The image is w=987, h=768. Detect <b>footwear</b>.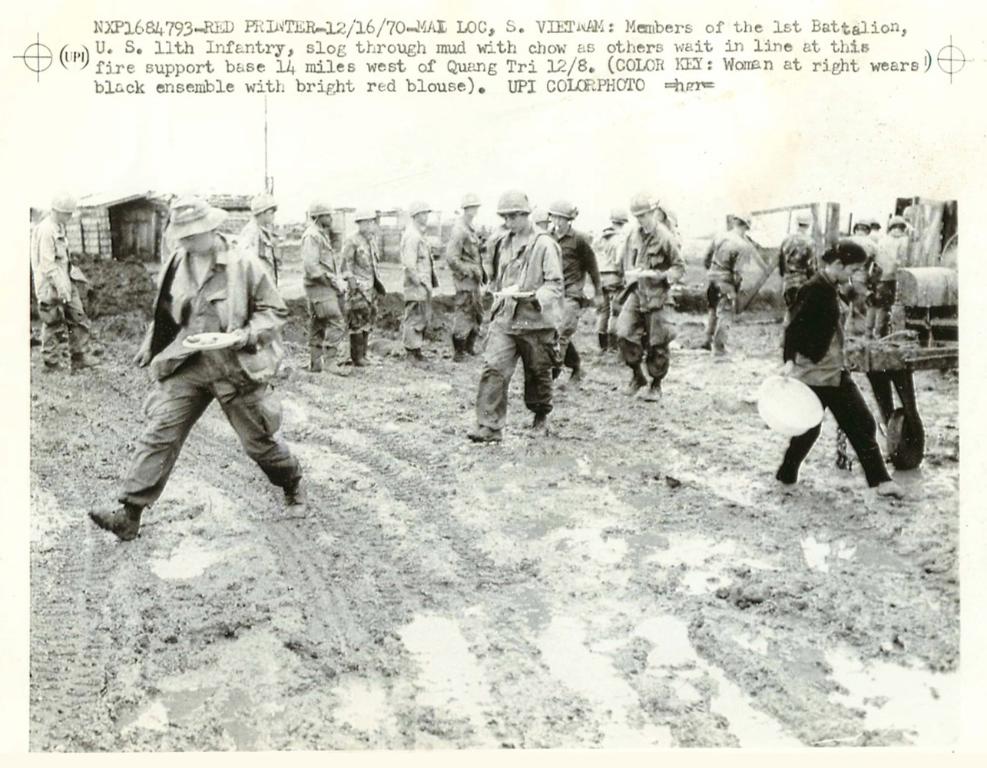
Detection: box(84, 505, 141, 544).
